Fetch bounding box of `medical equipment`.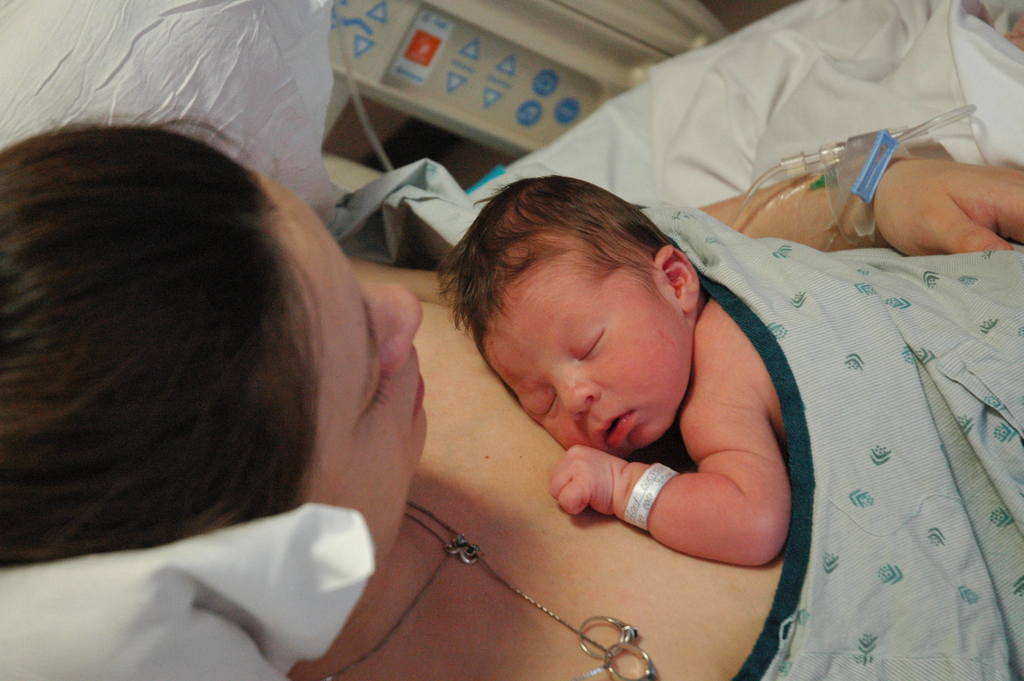
Bbox: crop(319, 0, 731, 195).
